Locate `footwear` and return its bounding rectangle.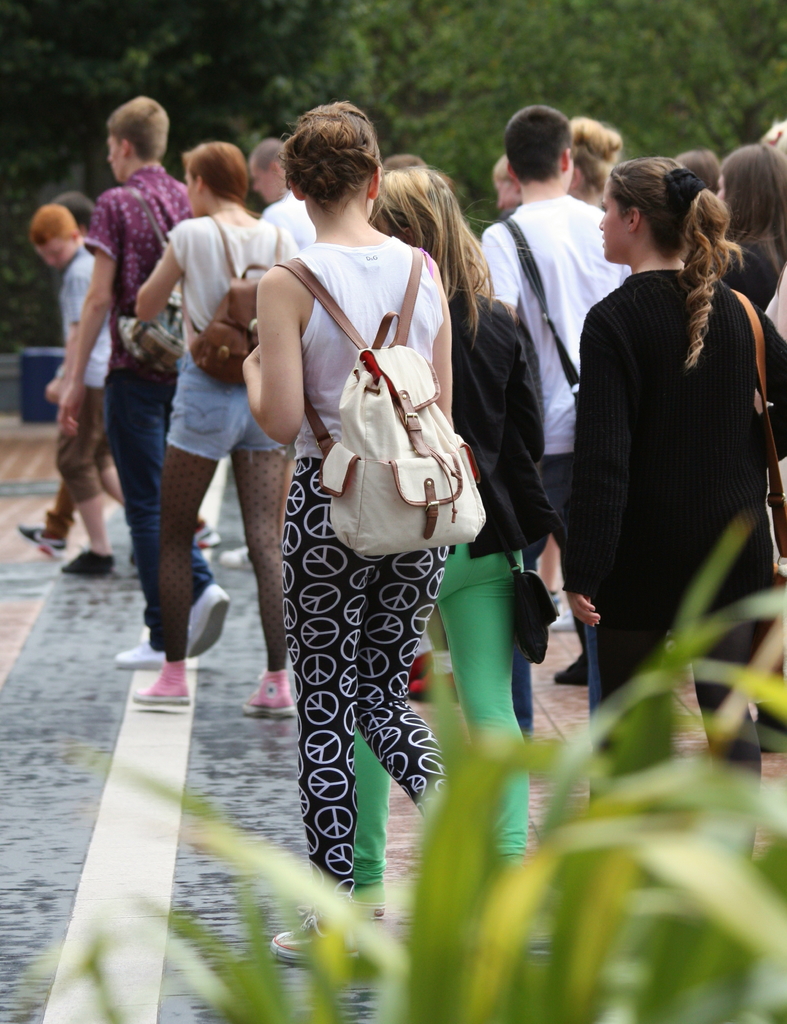
detection(406, 662, 457, 704).
